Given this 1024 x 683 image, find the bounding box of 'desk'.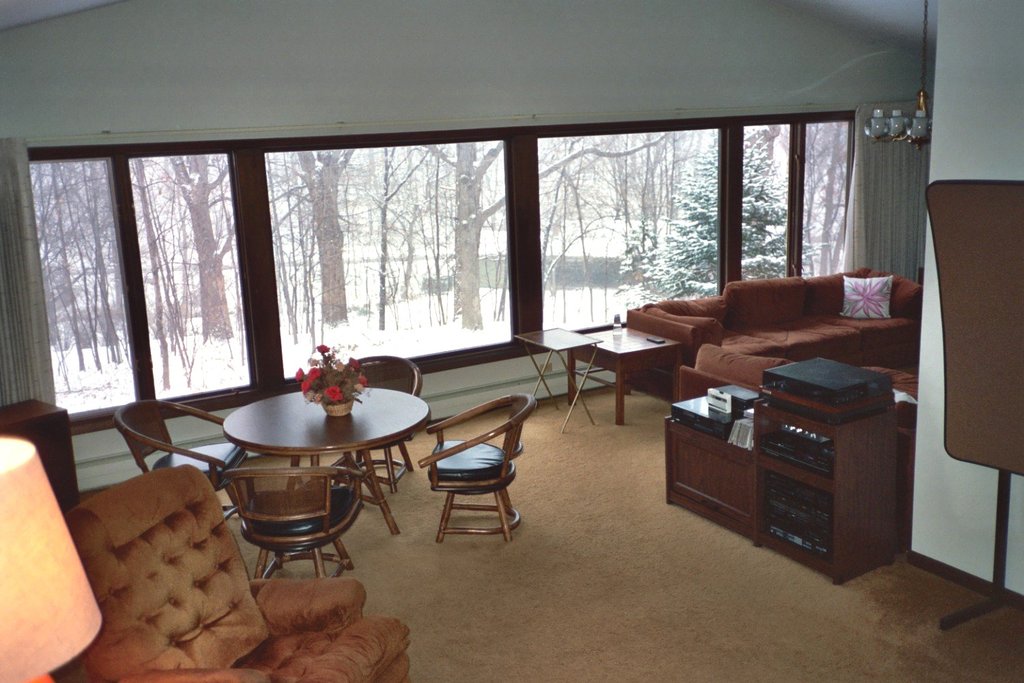
x1=659 y1=351 x2=903 y2=589.
